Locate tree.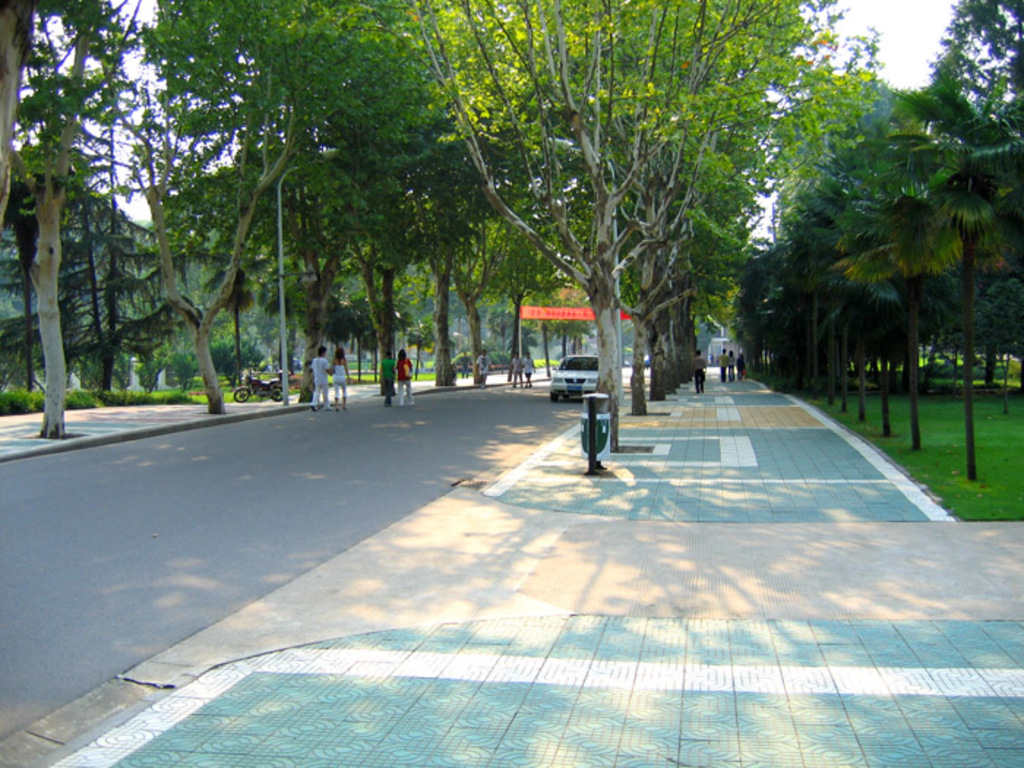
Bounding box: [left=209, top=316, right=266, bottom=389].
